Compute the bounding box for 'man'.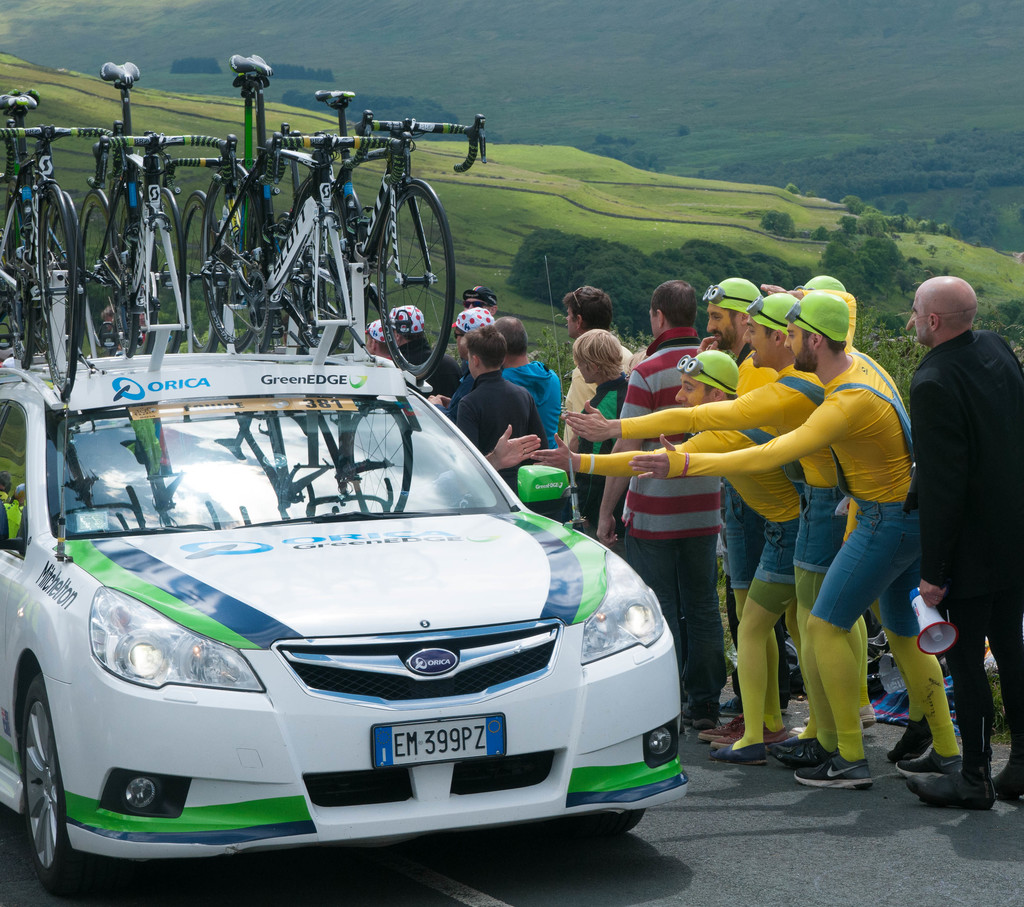
[526, 344, 821, 767].
